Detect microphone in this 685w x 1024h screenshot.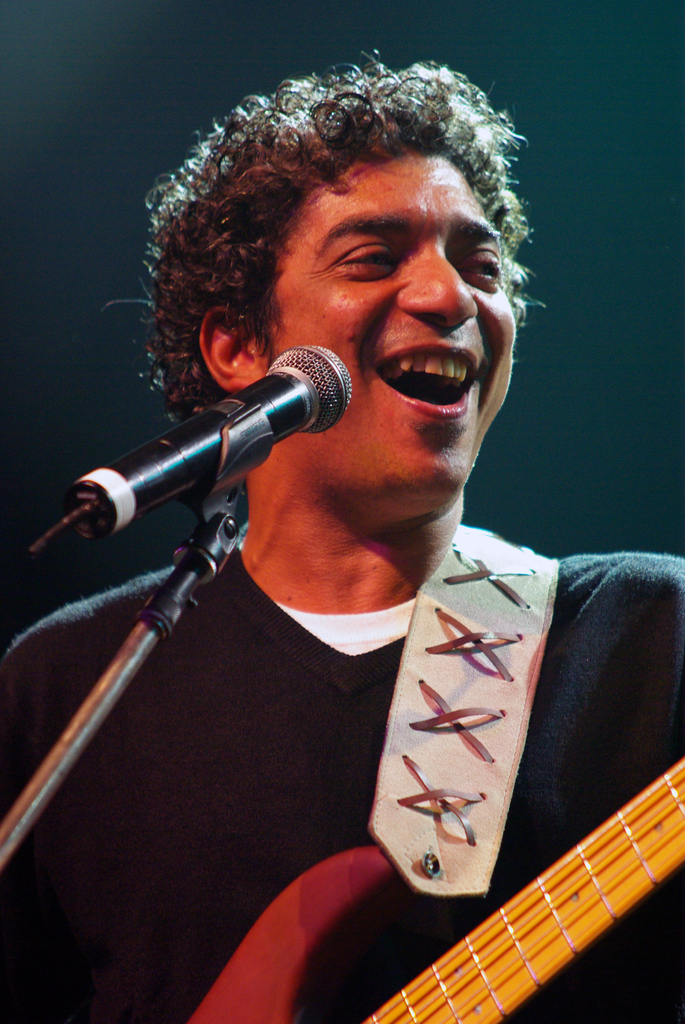
Detection: (64, 344, 358, 547).
